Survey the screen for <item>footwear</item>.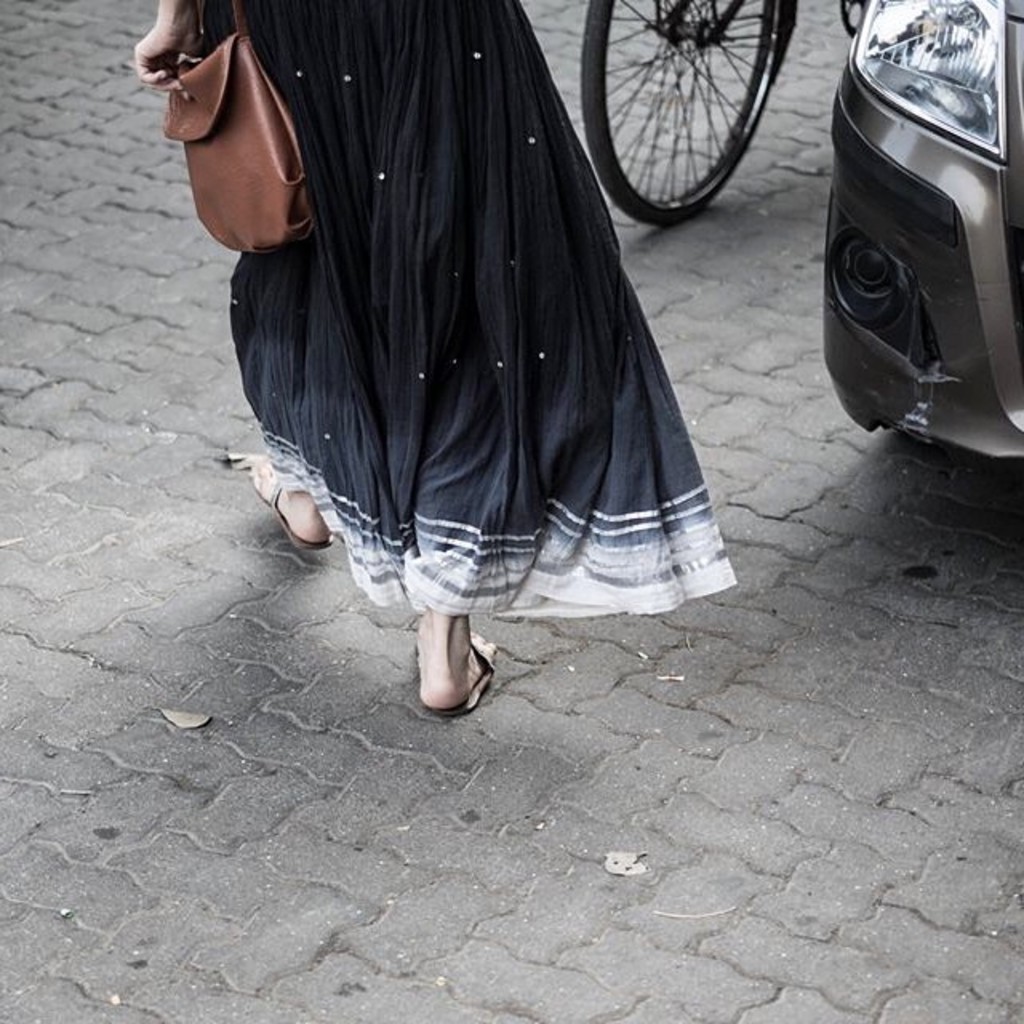
Survey found: box(251, 461, 341, 554).
